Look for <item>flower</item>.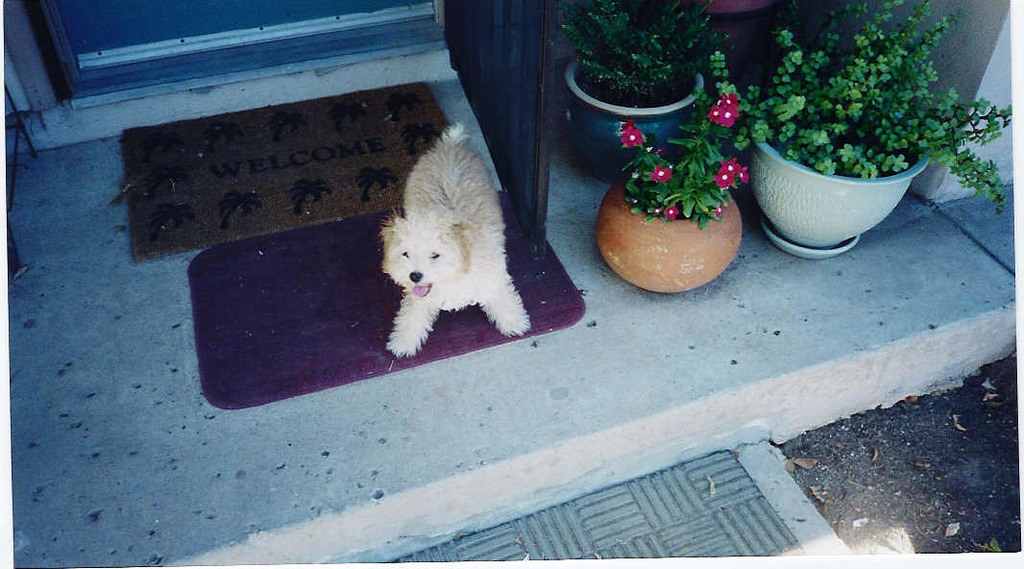
Found: <bbox>649, 160, 672, 187</bbox>.
